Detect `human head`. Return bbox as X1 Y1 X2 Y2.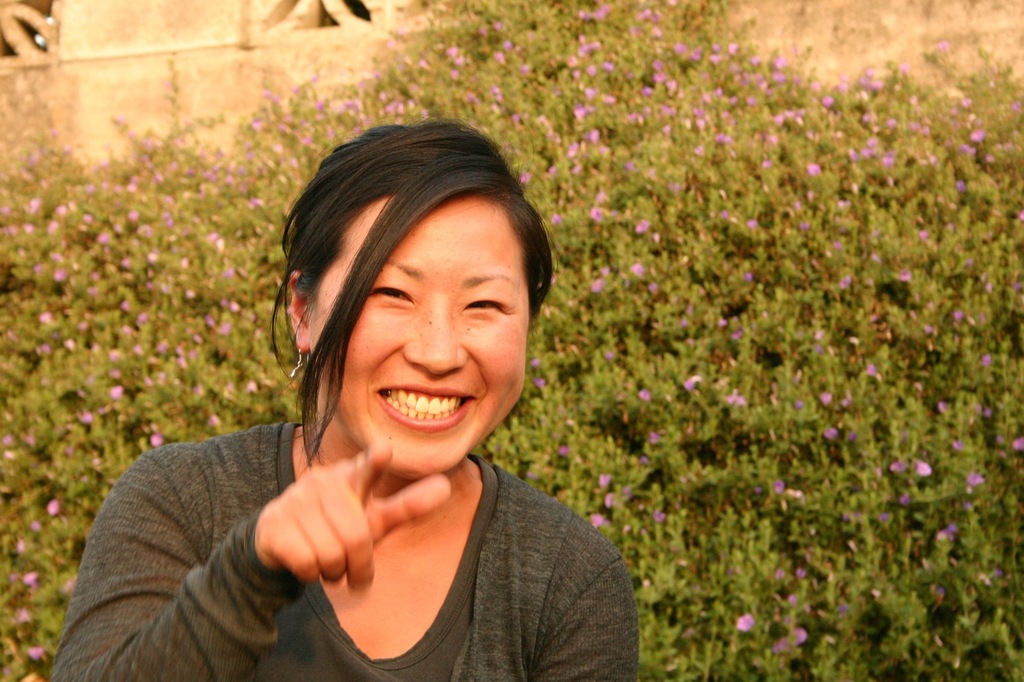
267 126 550 448.
